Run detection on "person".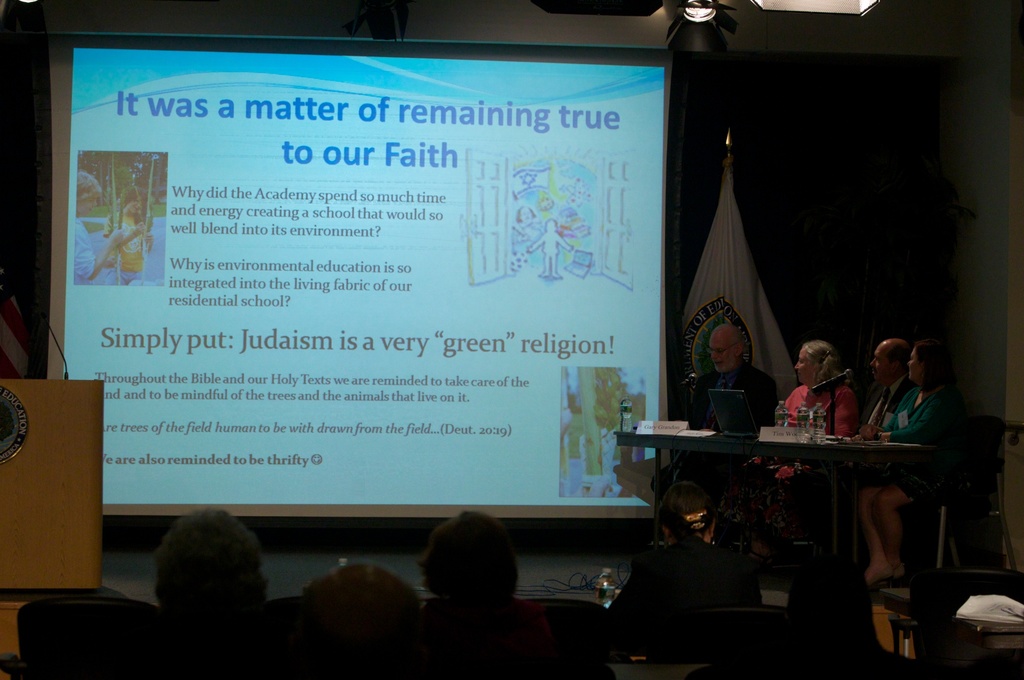
Result: detection(865, 332, 958, 593).
